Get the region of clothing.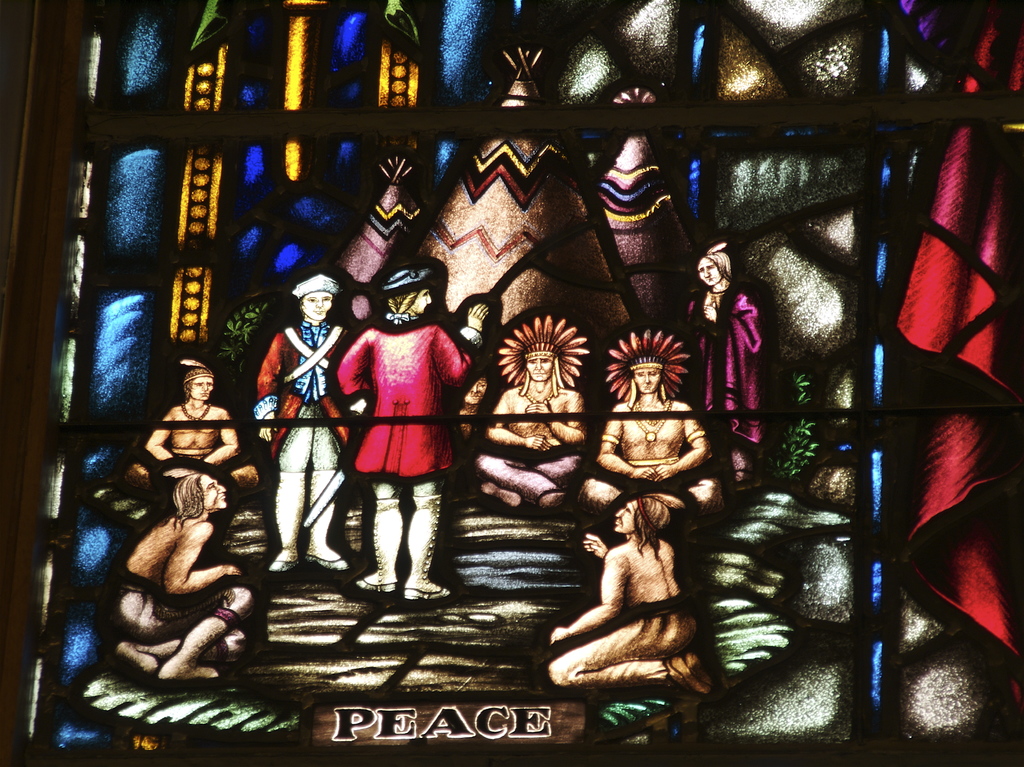
<bbox>252, 322, 354, 555</bbox>.
